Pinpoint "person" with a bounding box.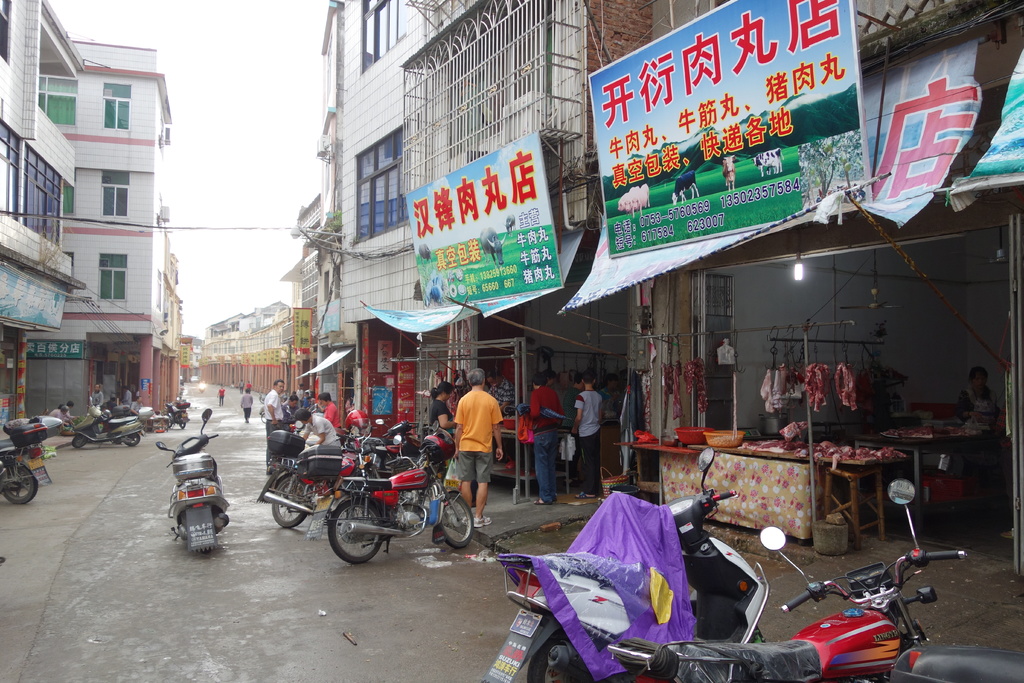
box=[244, 380, 252, 395].
